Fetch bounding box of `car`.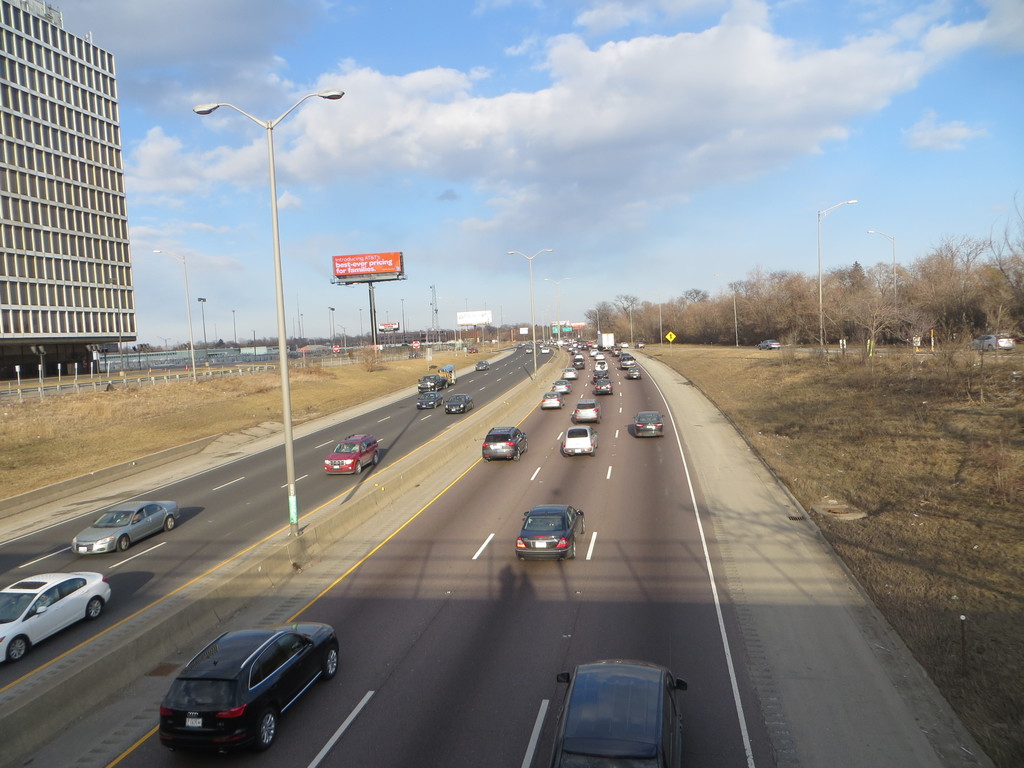
Bbox: [x1=416, y1=394, x2=448, y2=406].
